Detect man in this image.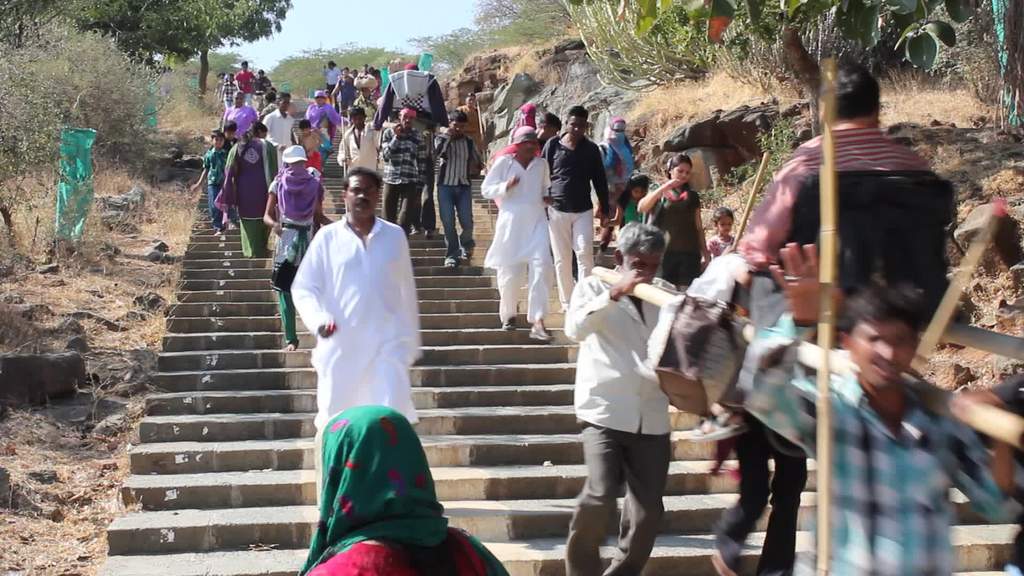
Detection: BBox(480, 122, 552, 335).
